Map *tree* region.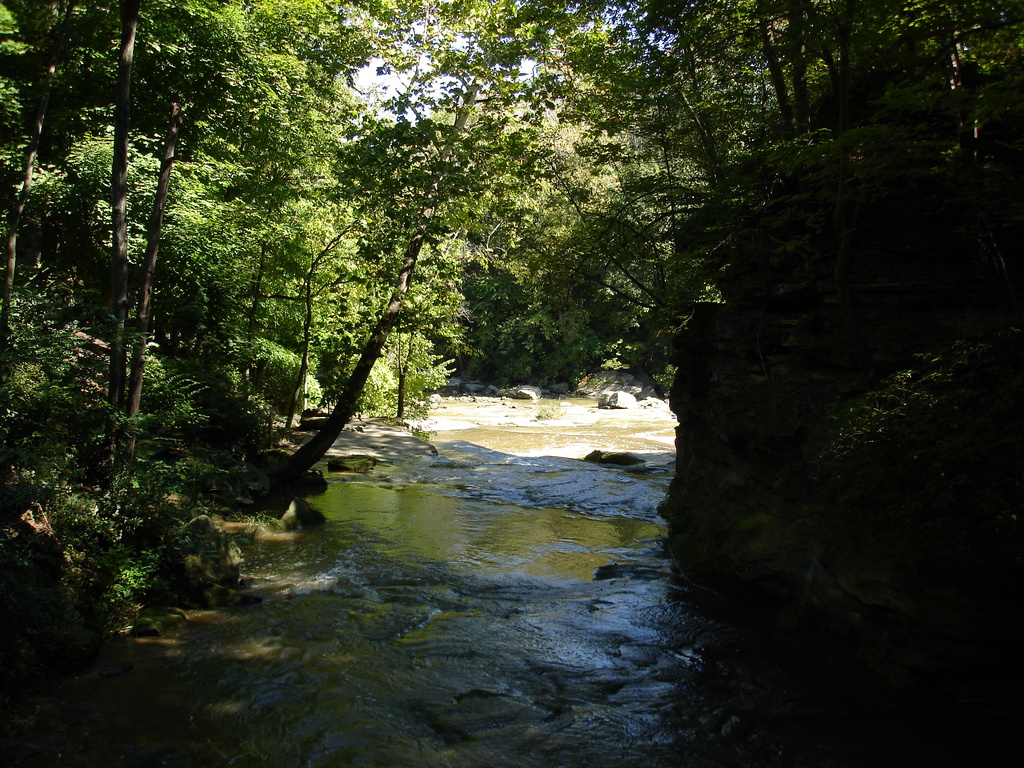
Mapped to bbox(24, 31, 302, 677).
